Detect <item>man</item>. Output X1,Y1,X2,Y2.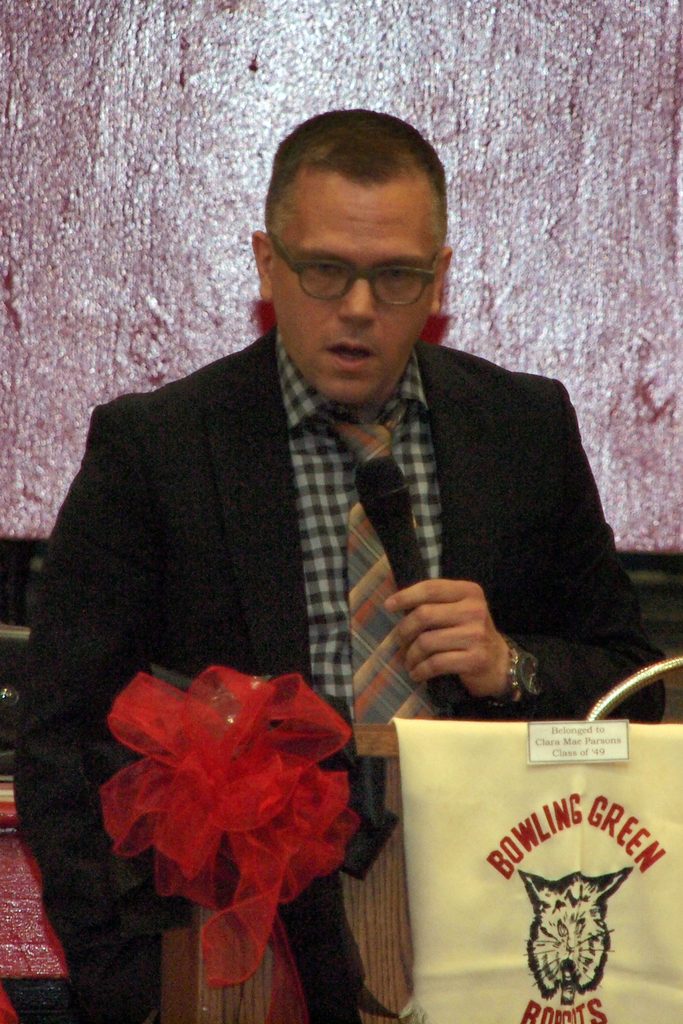
6,108,682,1023.
